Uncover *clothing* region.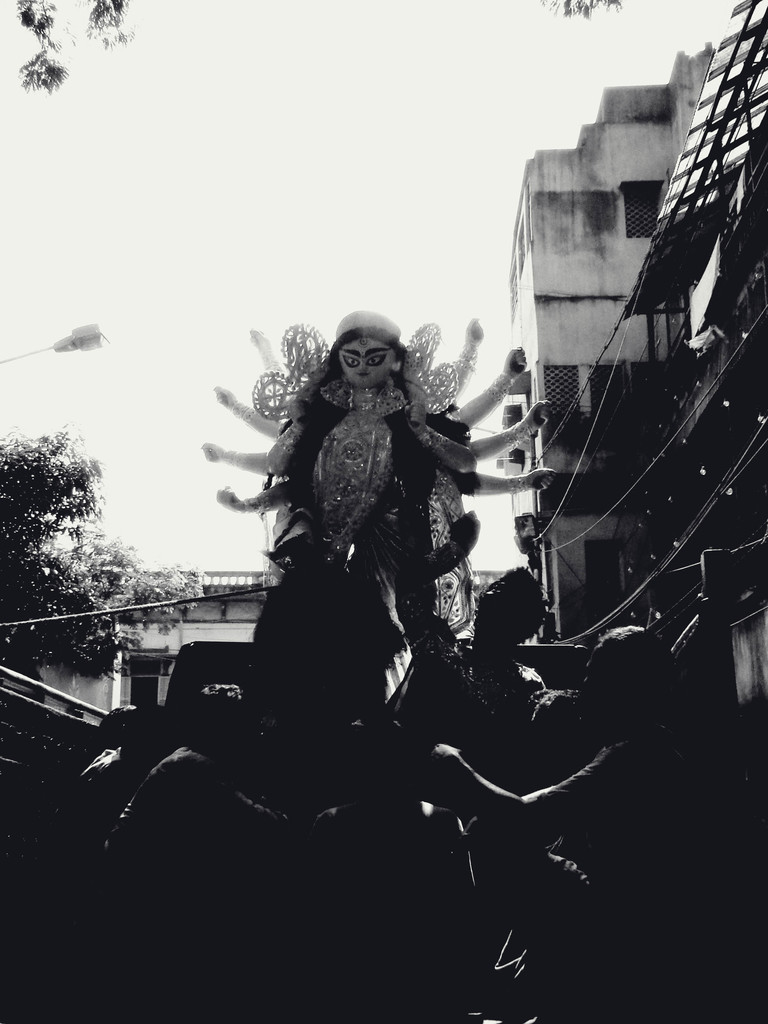
Uncovered: BBox(502, 712, 754, 1023).
